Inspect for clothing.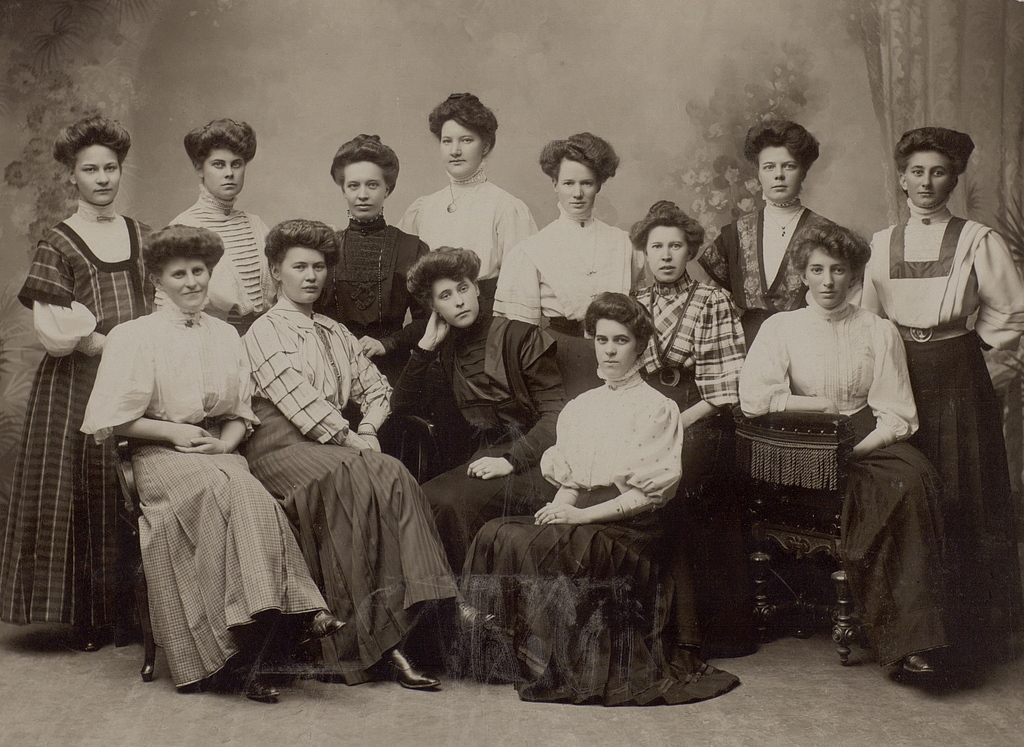
Inspection: [left=96, top=273, right=278, bottom=691].
